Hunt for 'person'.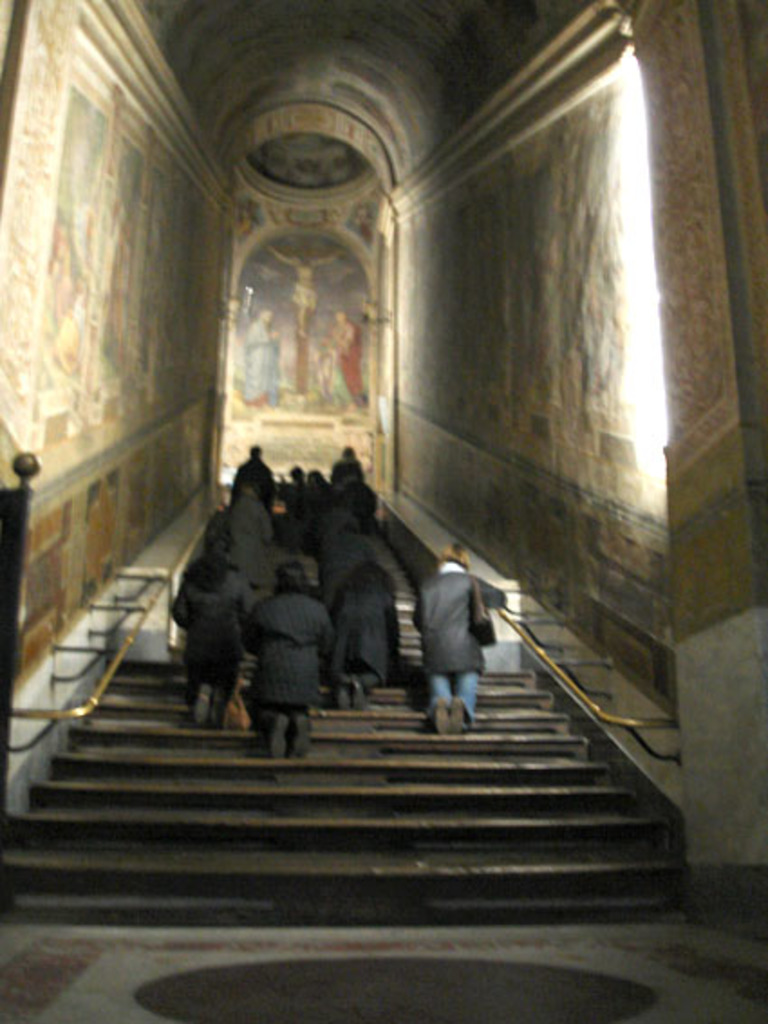
Hunted down at (left=164, top=565, right=229, bottom=719).
